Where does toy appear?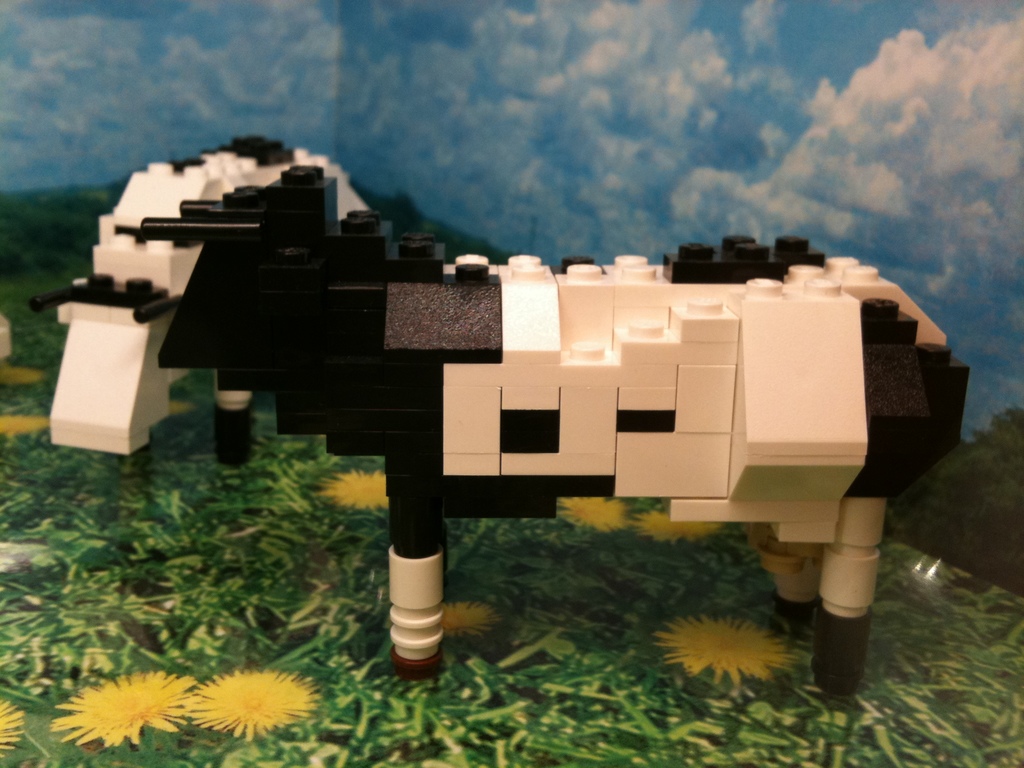
Appears at x1=902 y1=440 x2=975 y2=566.
